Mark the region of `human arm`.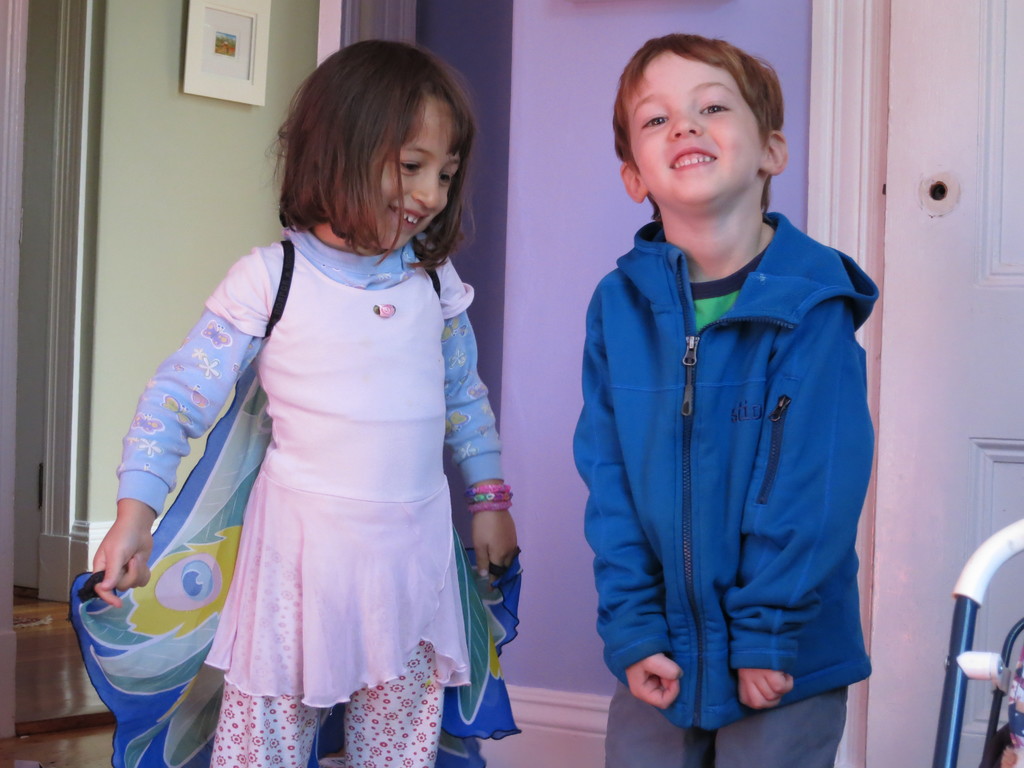
Region: l=584, t=266, r=680, b=715.
